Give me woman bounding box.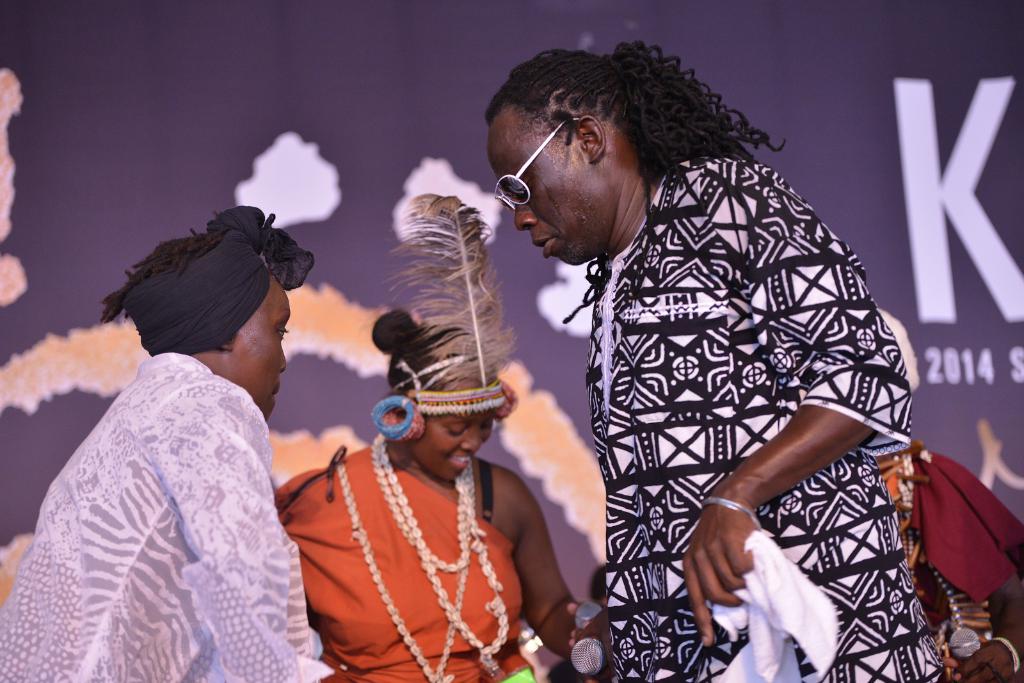
(x1=485, y1=43, x2=947, y2=682).
